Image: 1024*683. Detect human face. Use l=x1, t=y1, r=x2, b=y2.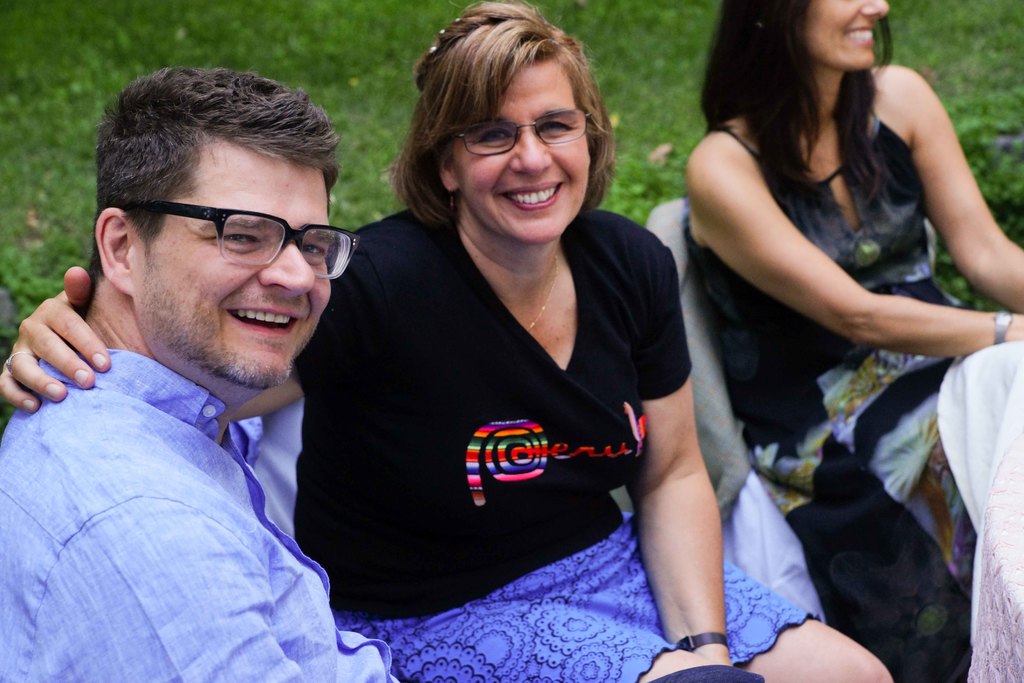
l=160, t=151, r=333, b=385.
